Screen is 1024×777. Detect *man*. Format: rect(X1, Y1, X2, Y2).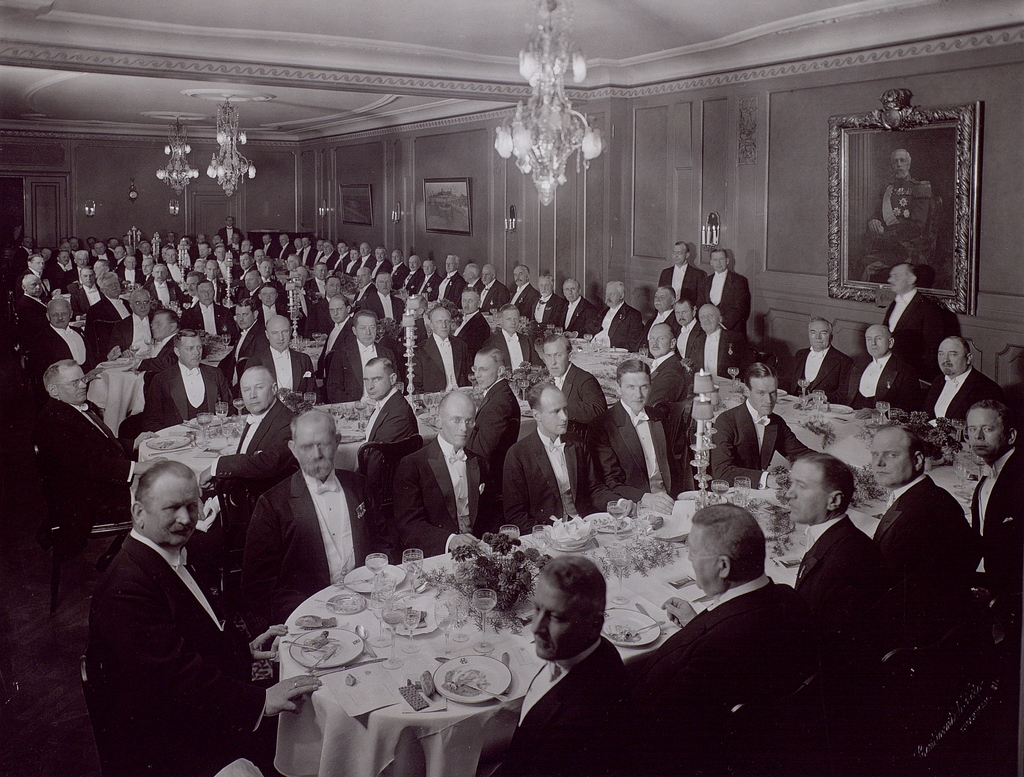
rect(481, 308, 550, 374).
